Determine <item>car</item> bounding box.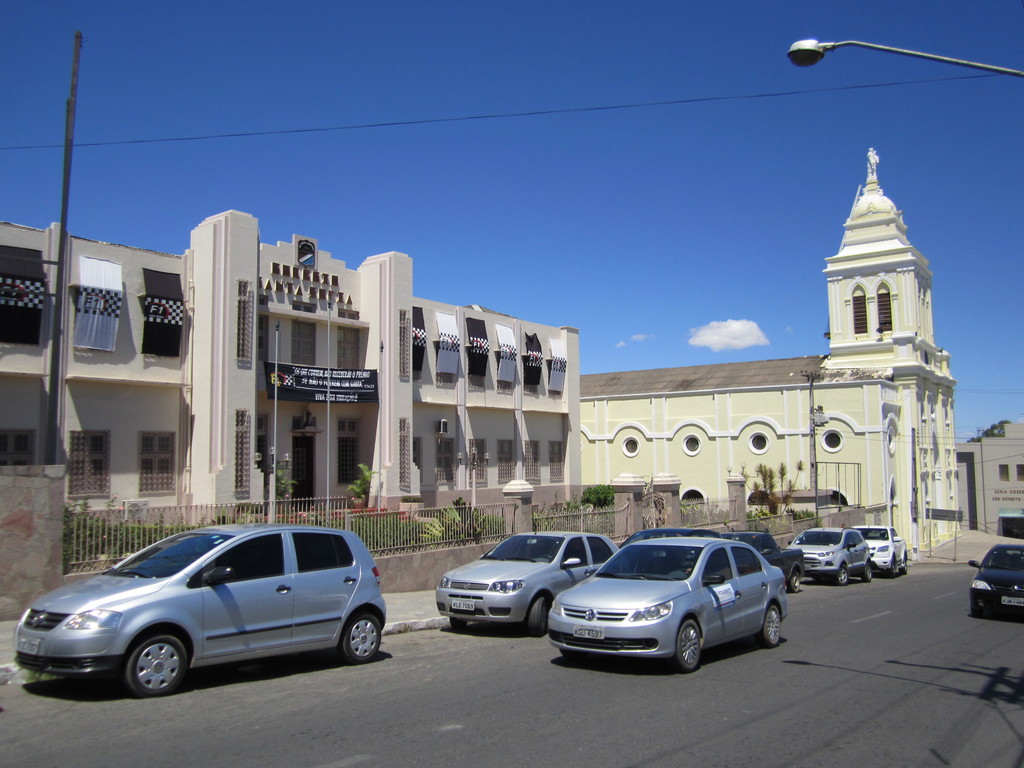
Determined: 439/524/615/630.
